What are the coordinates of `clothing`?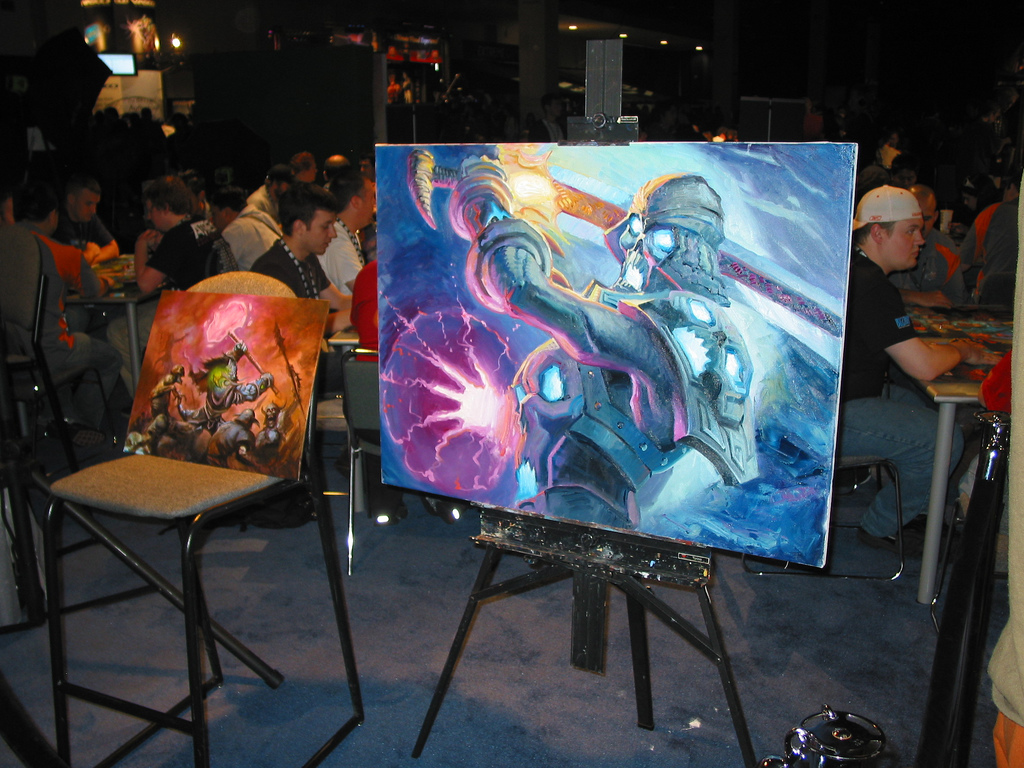
<bbox>879, 145, 896, 166</bbox>.
